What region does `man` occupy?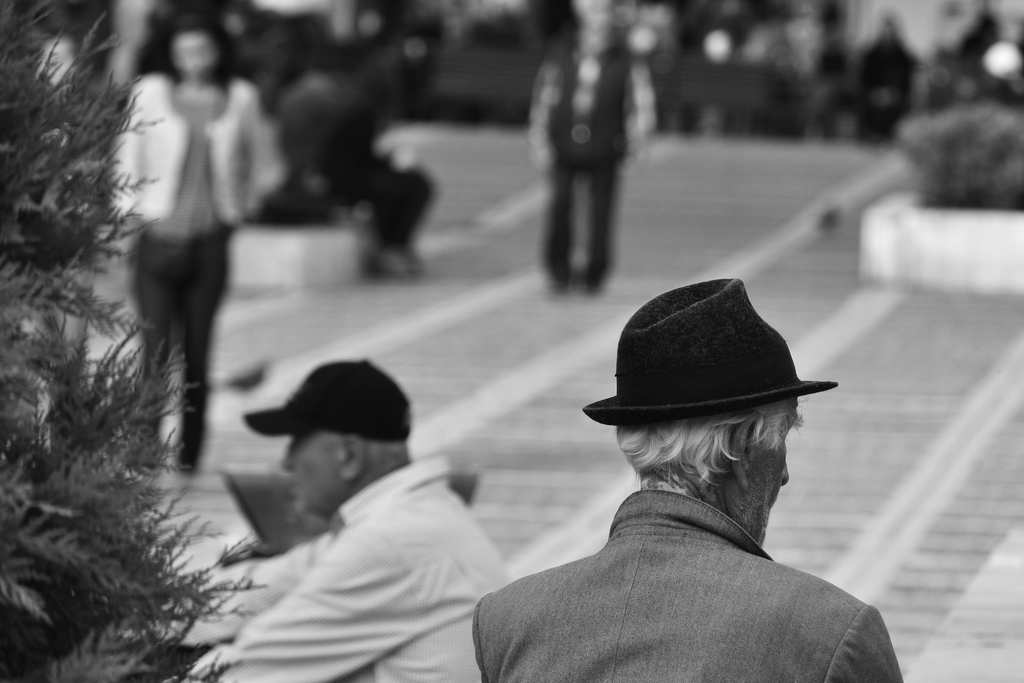
region(524, 0, 656, 298).
